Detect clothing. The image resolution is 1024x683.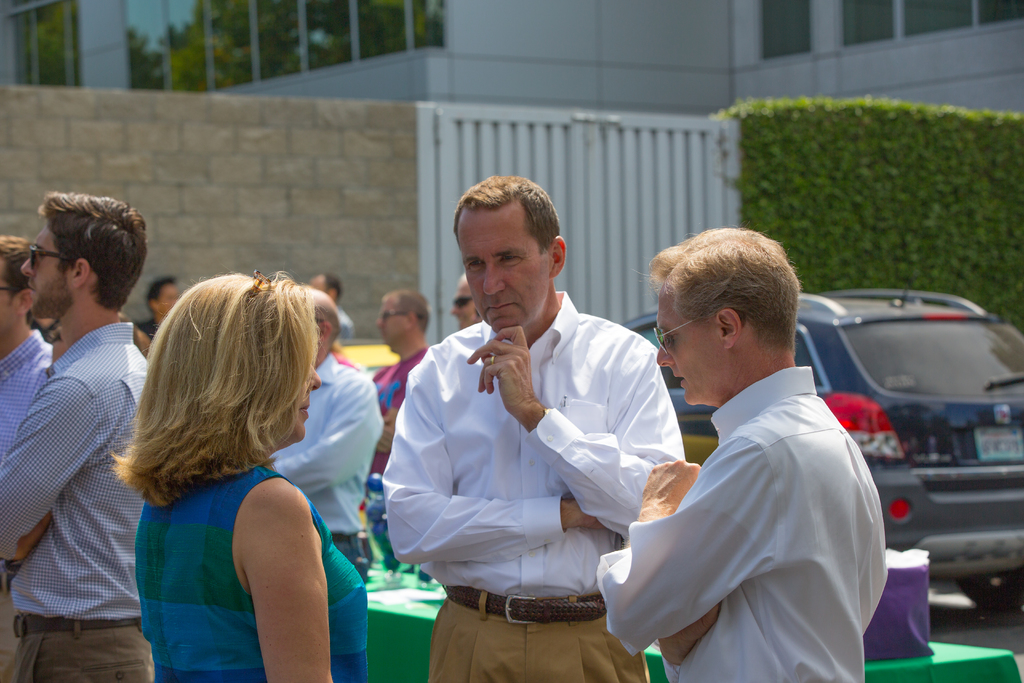
select_region(0, 338, 65, 469).
